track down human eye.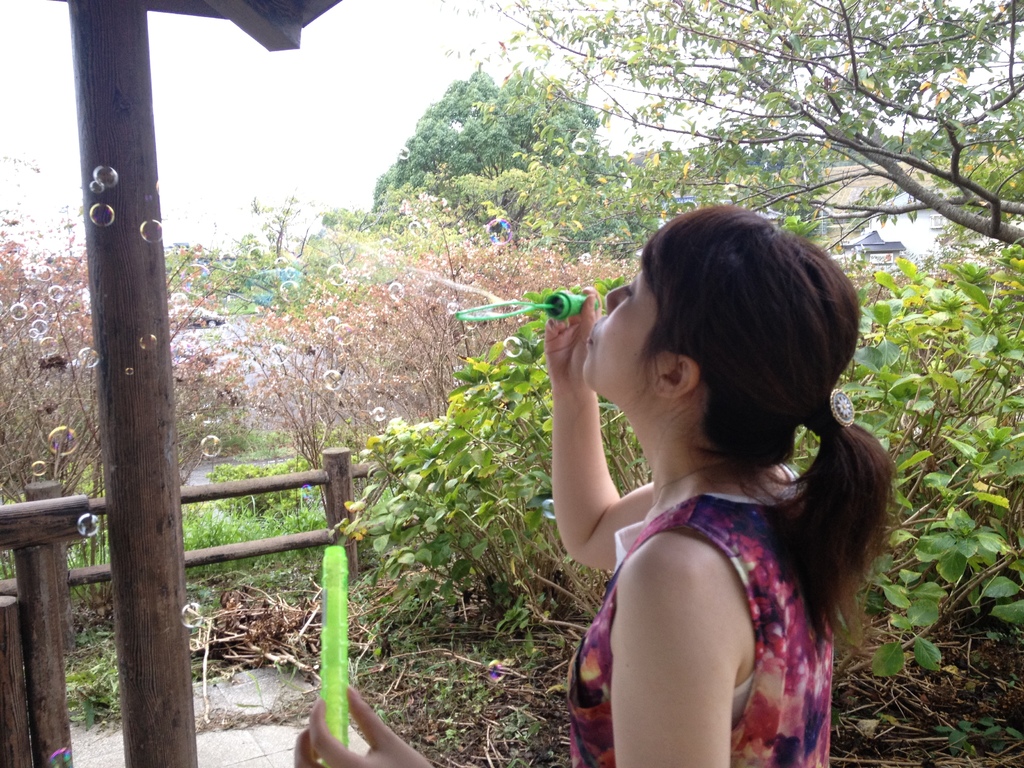
Tracked to select_region(620, 280, 643, 302).
